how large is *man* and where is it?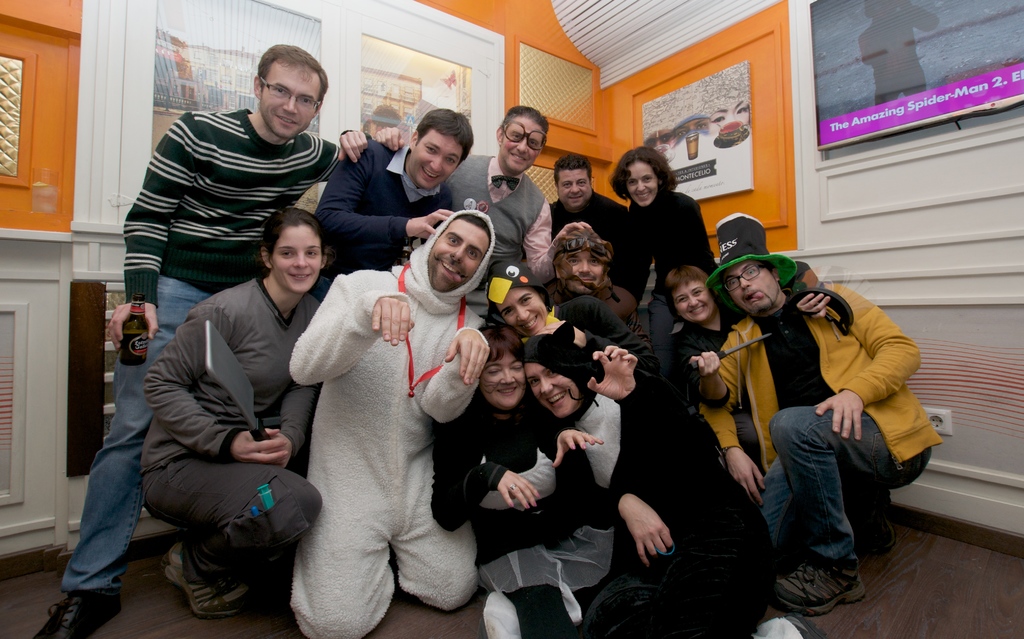
Bounding box: x1=307 y1=108 x2=475 y2=303.
